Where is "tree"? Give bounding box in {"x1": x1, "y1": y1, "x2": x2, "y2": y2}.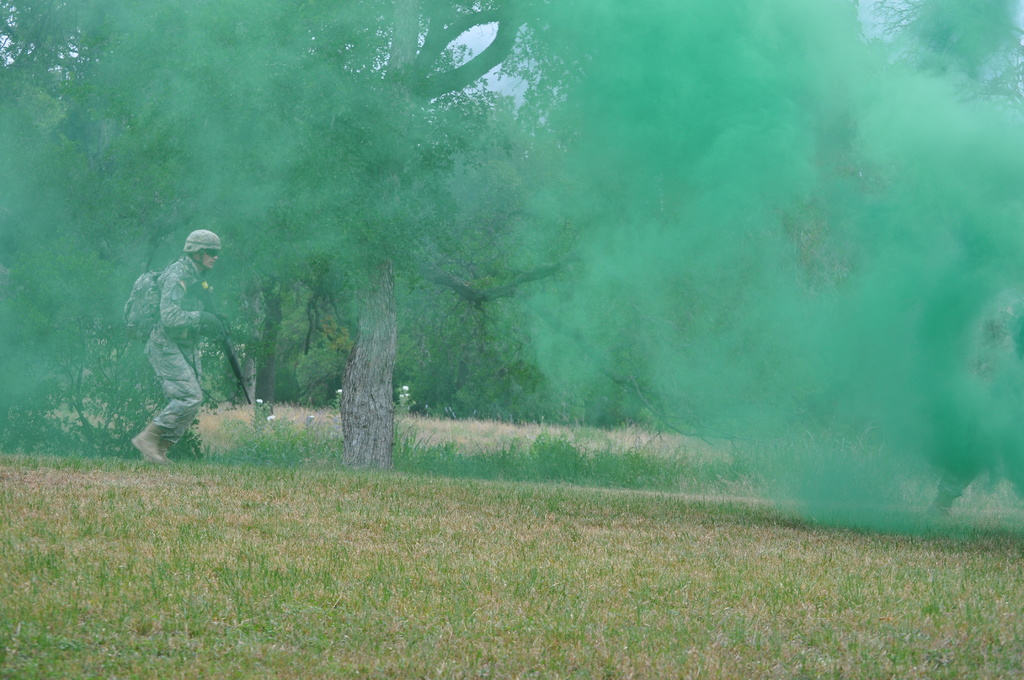
{"x1": 62, "y1": 0, "x2": 591, "y2": 467}.
